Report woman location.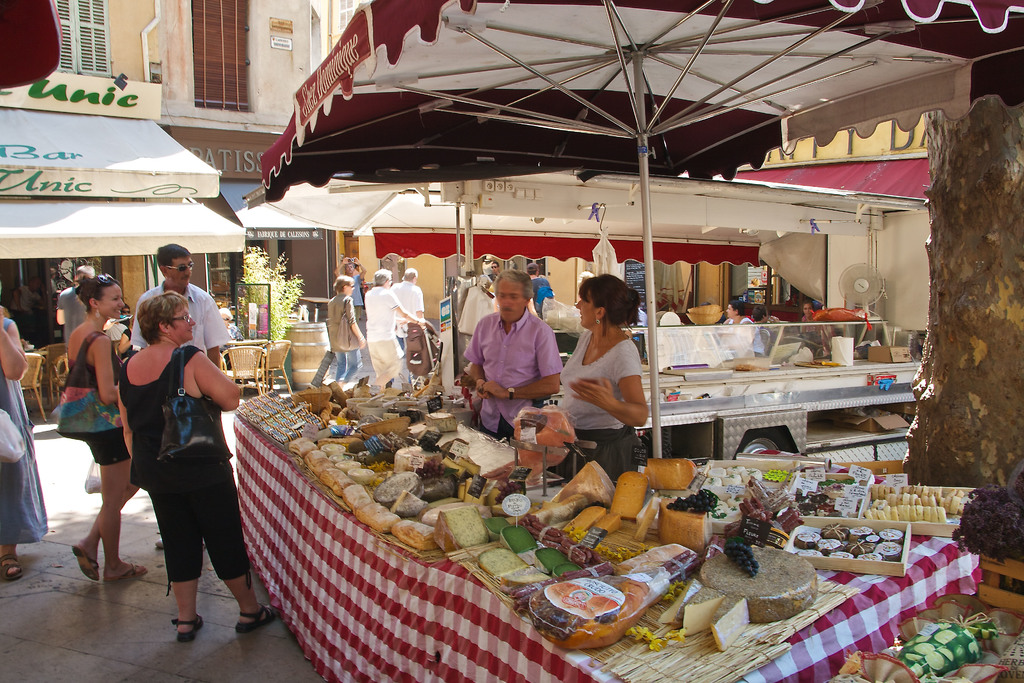
Report: <region>0, 306, 47, 577</region>.
